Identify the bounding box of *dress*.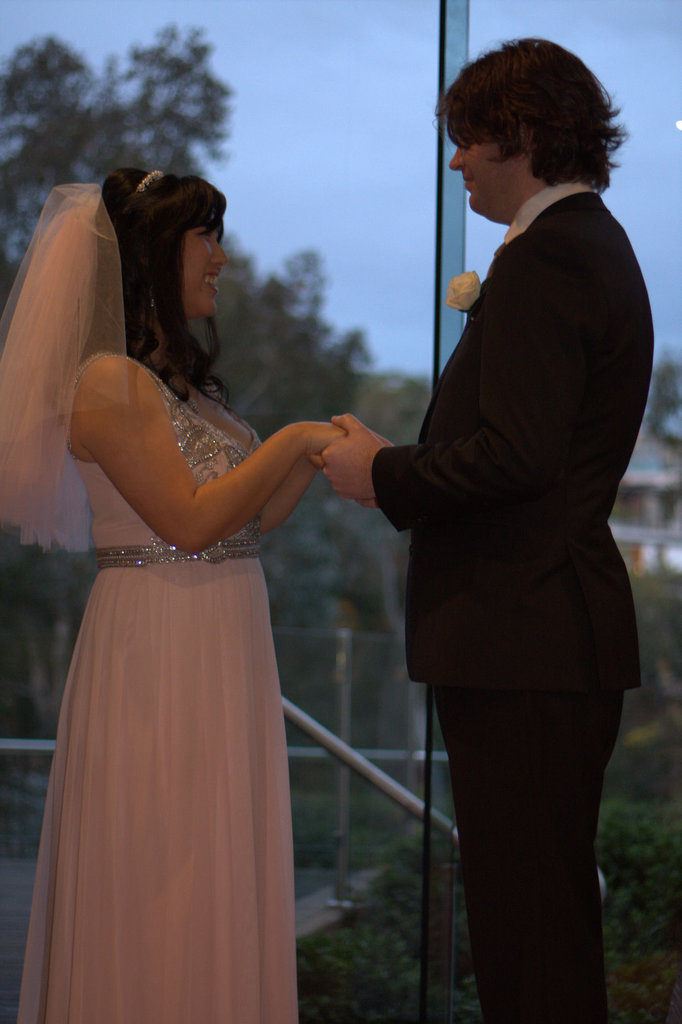
BBox(11, 322, 299, 994).
